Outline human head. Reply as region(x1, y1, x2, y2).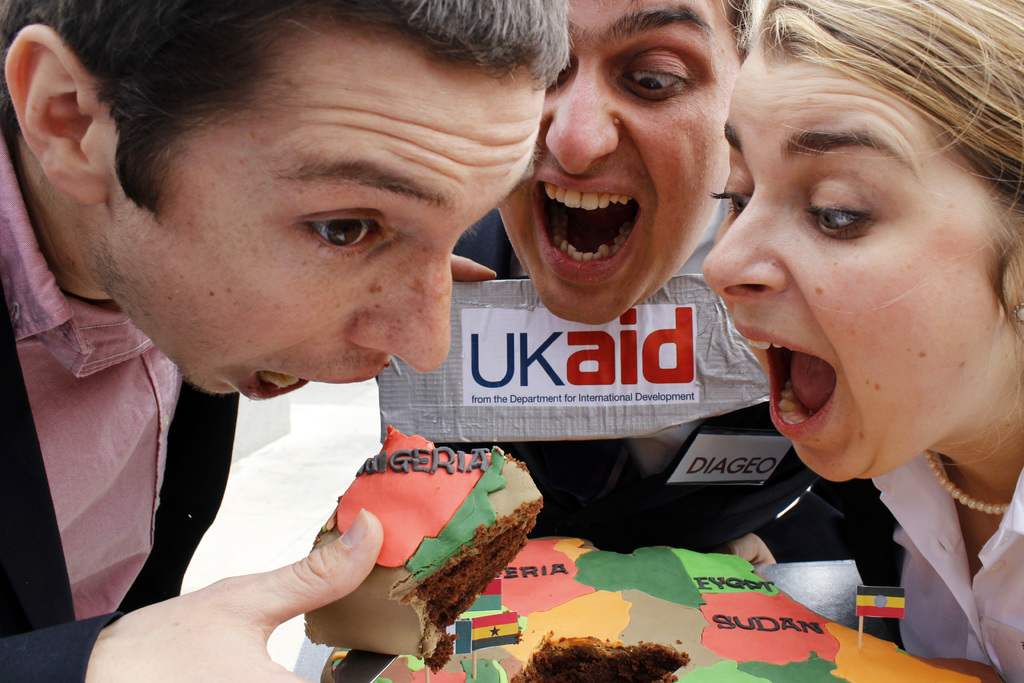
region(493, 0, 766, 331).
